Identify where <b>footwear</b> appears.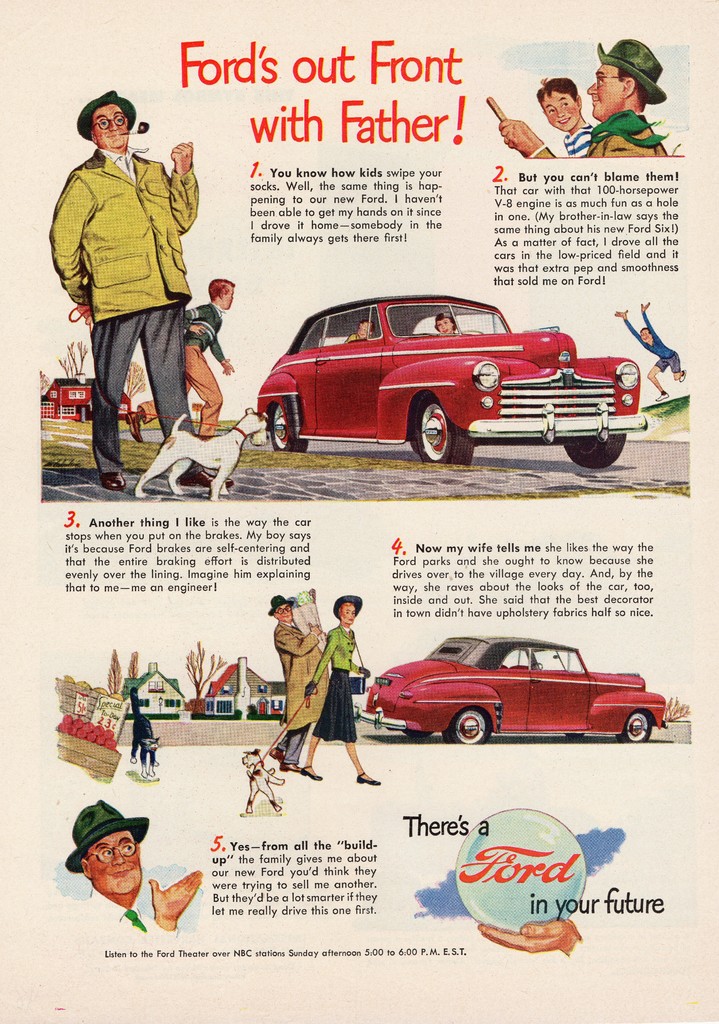
Appears at bbox(679, 369, 688, 383).
